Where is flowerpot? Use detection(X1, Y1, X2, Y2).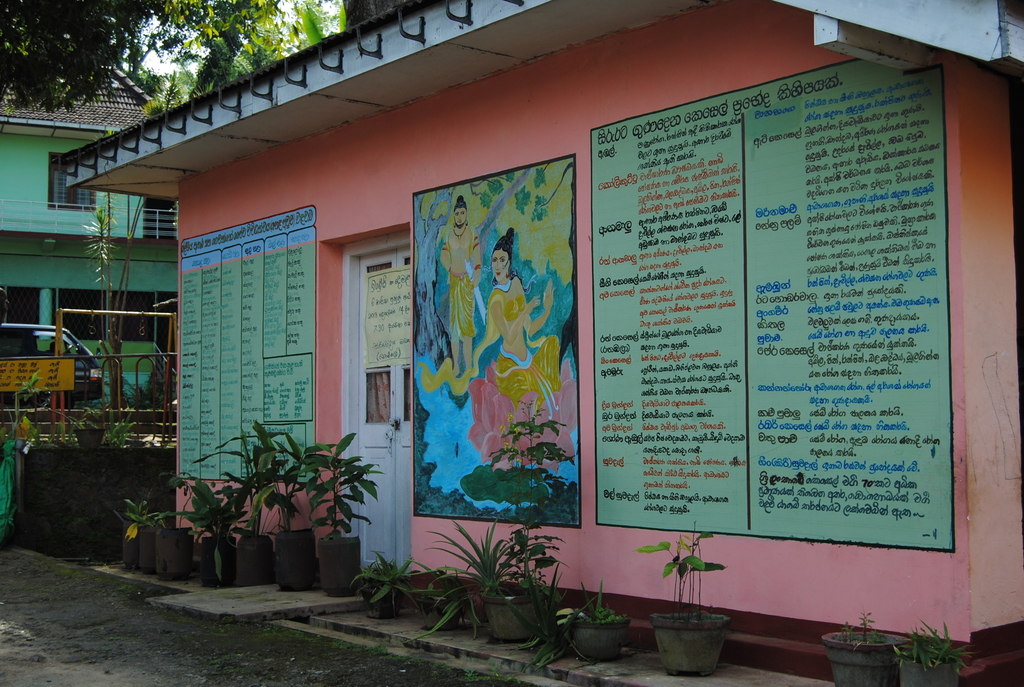
detection(157, 528, 194, 584).
